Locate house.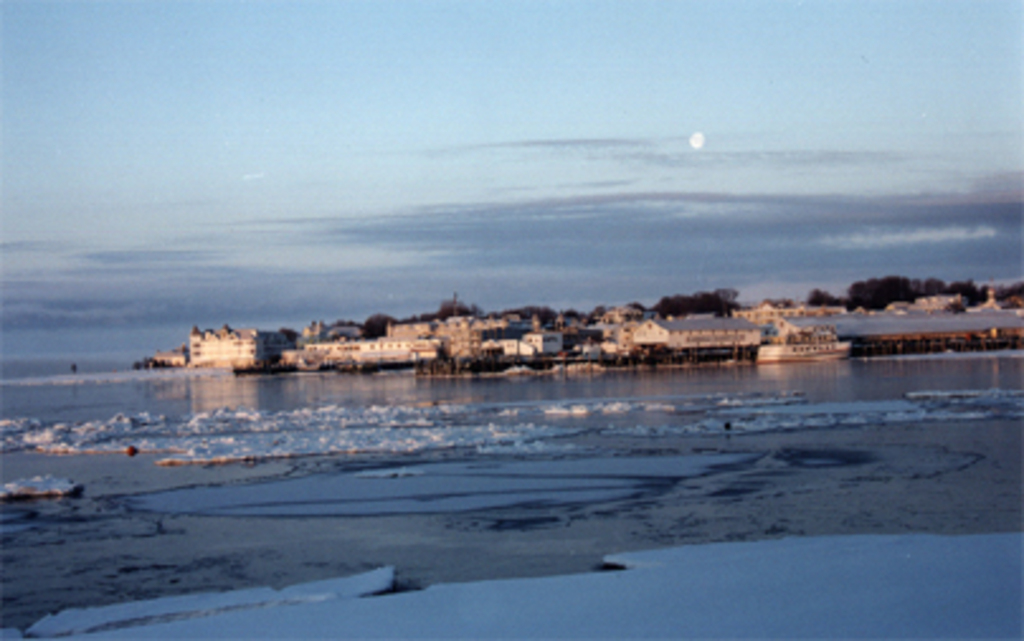
Bounding box: crop(307, 334, 441, 362).
